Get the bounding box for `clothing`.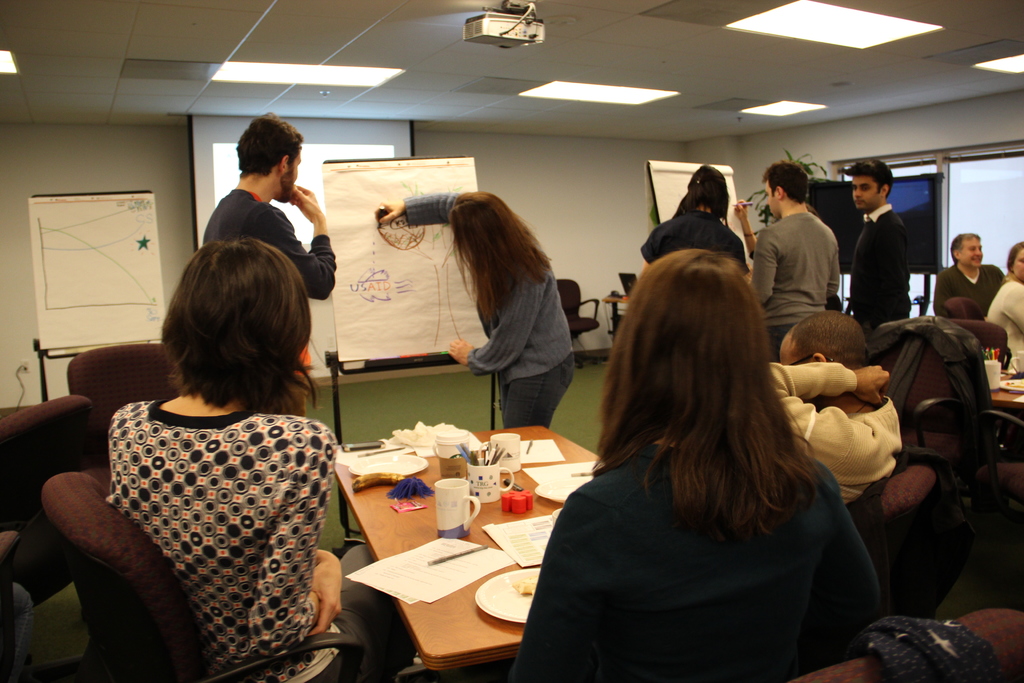
Rect(59, 333, 358, 682).
